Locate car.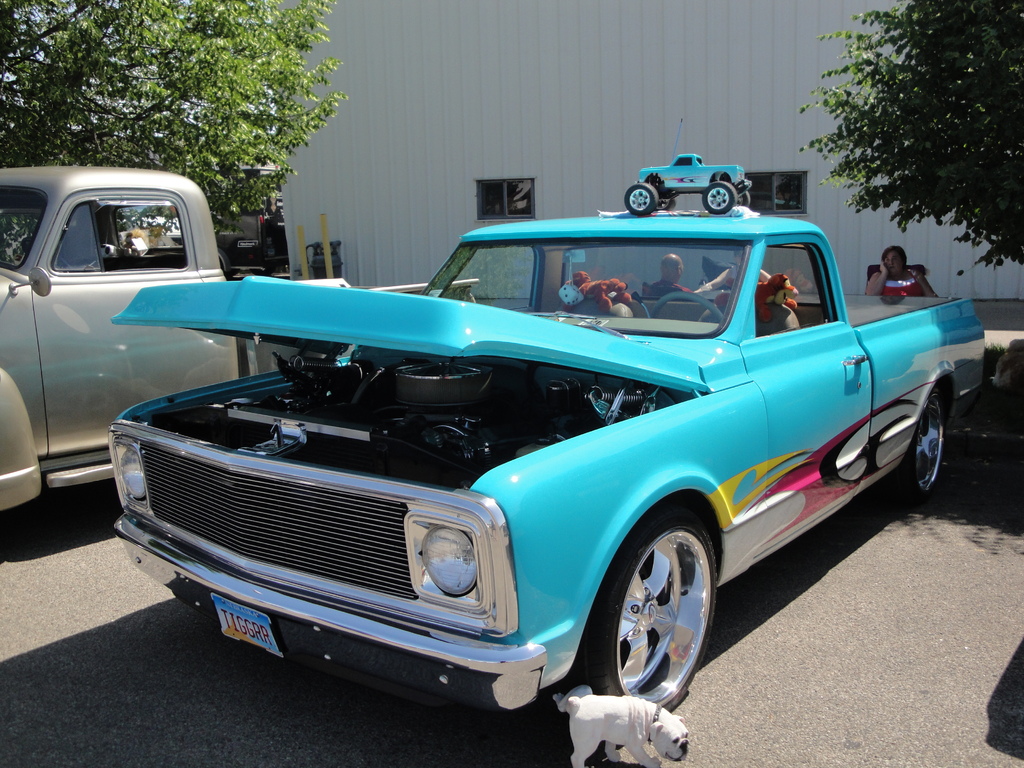
Bounding box: x1=0, y1=165, x2=477, y2=520.
